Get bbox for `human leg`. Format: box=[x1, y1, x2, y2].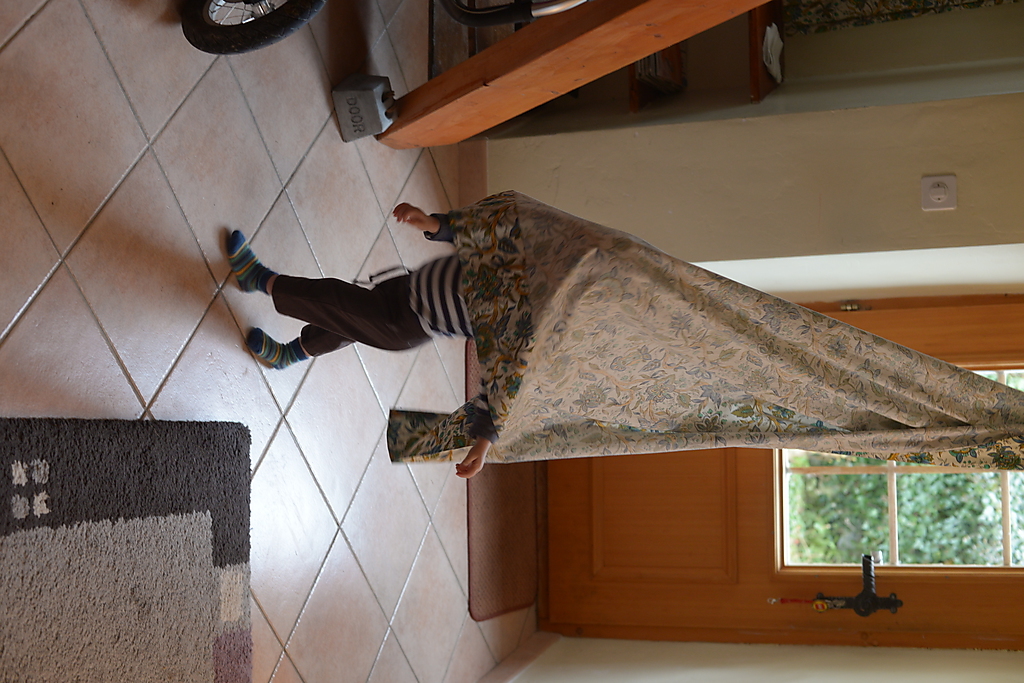
box=[237, 227, 426, 355].
